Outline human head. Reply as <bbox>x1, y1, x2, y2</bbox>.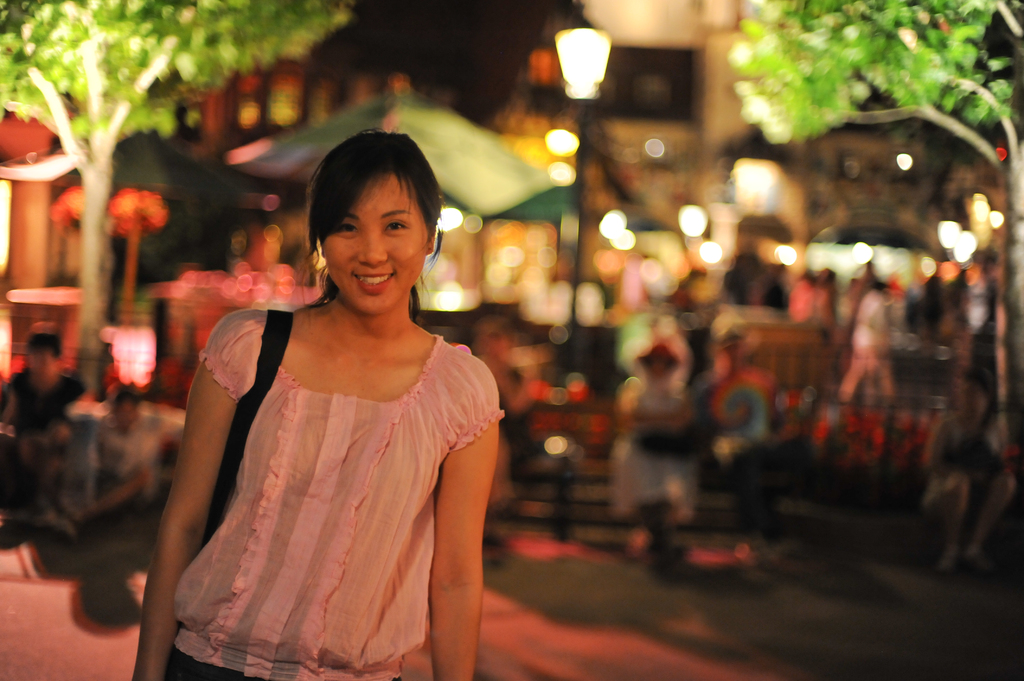
<bbox>309, 129, 444, 316</bbox>.
